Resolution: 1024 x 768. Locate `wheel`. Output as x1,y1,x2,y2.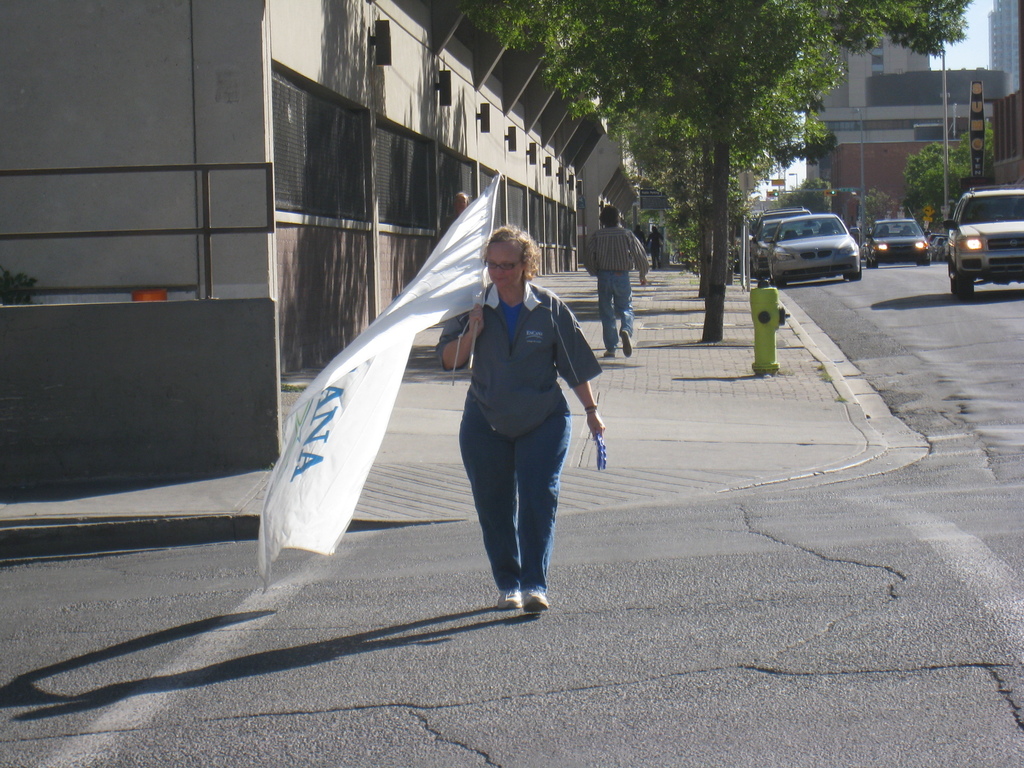
844,275,849,280.
